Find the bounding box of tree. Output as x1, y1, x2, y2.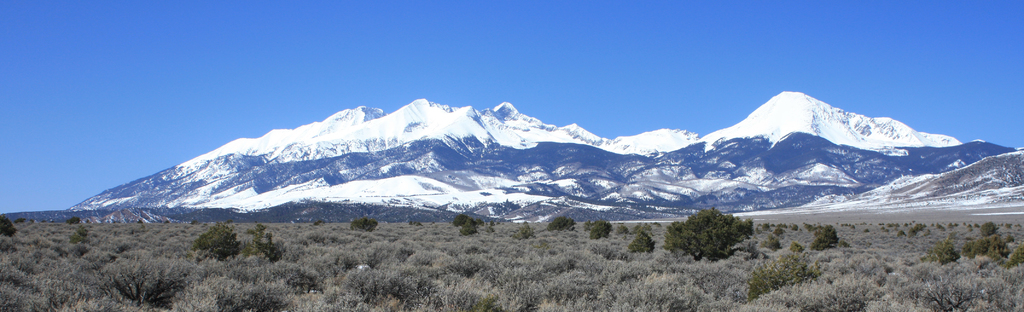
74, 227, 92, 245.
